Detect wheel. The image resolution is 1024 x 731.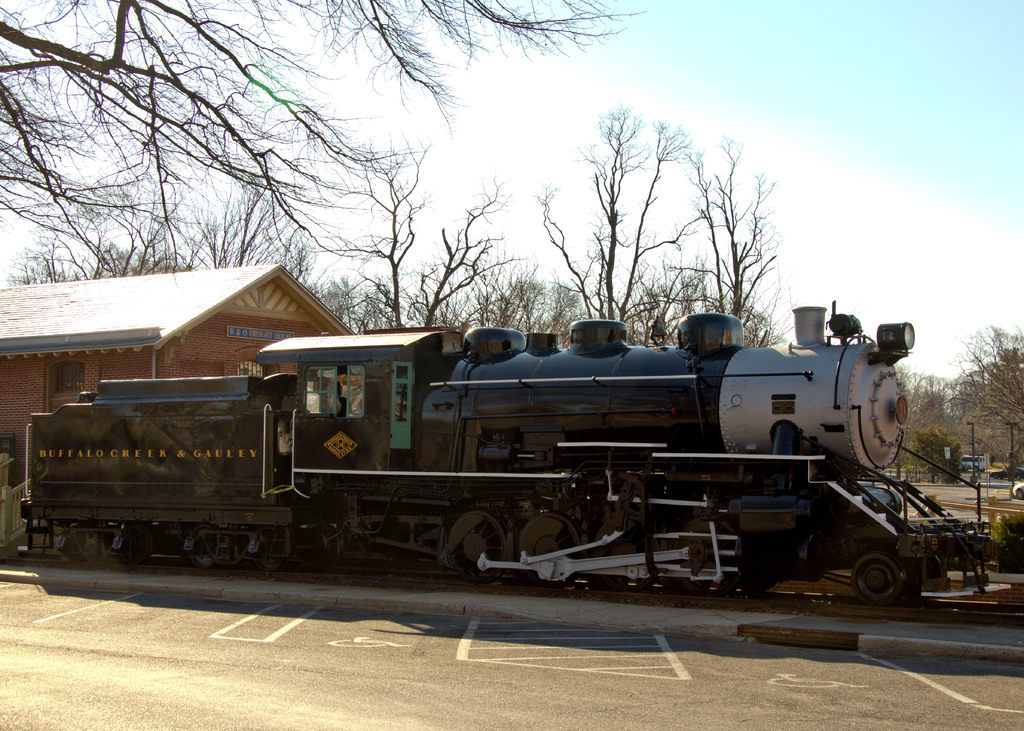
bbox=(856, 556, 895, 601).
